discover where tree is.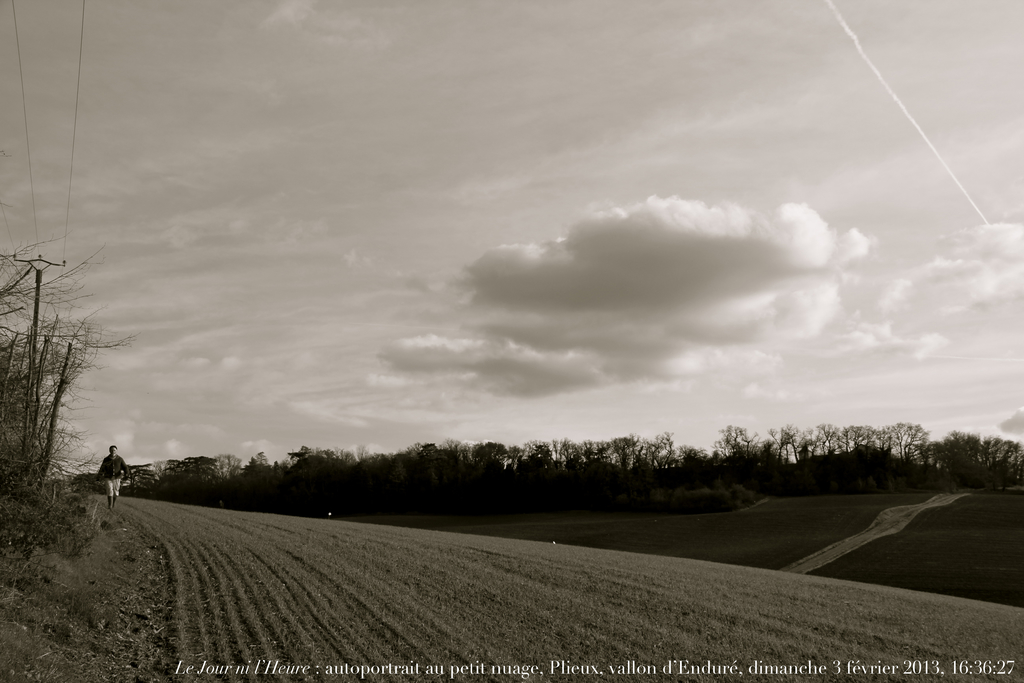
Discovered at [left=0, top=231, right=144, bottom=502].
